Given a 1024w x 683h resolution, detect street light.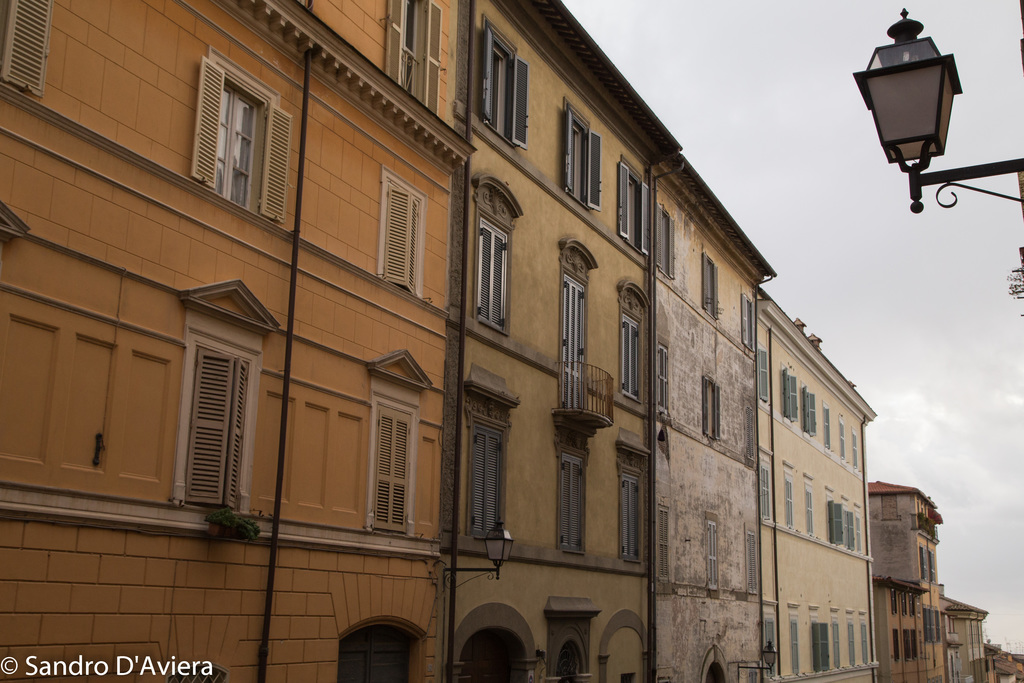
854/4/1023/325.
